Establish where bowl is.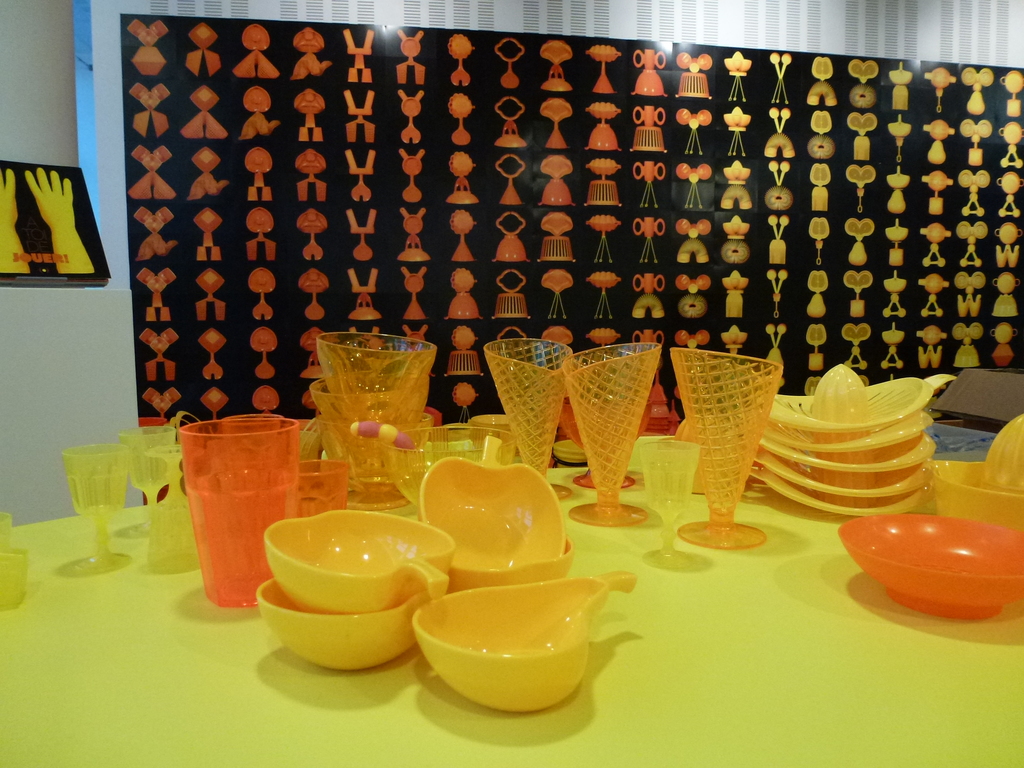
Established at <bbox>475, 414, 509, 427</bbox>.
